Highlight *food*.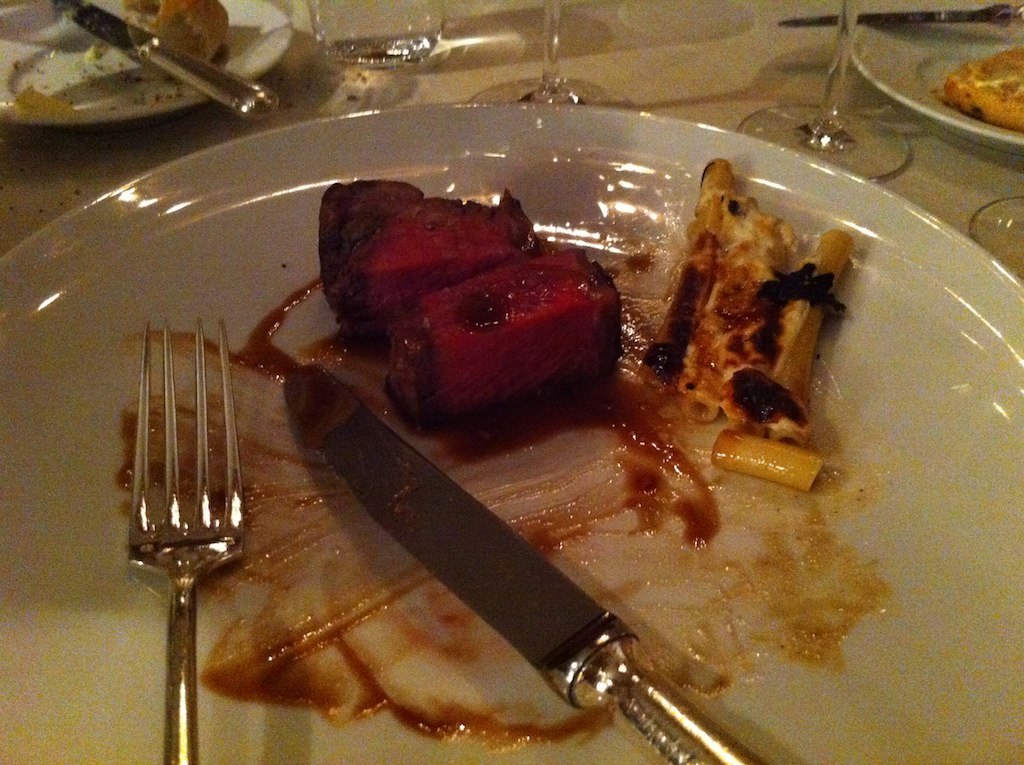
Highlighted region: bbox(409, 247, 619, 424).
